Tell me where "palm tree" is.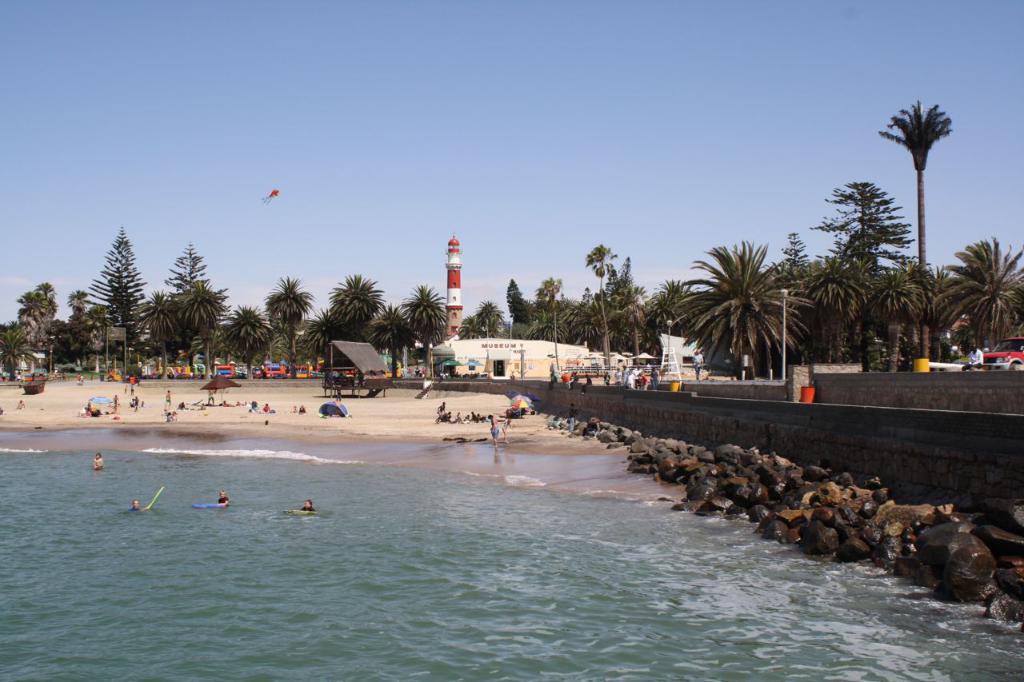
"palm tree" is at x1=234, y1=305, x2=260, y2=403.
